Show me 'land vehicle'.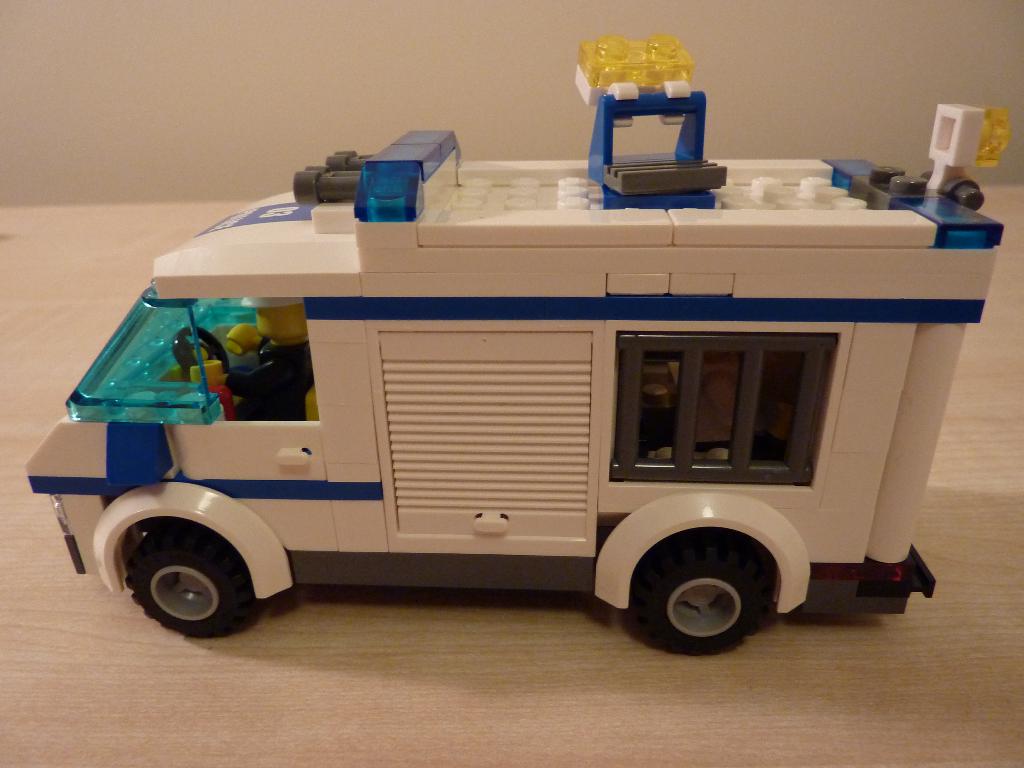
'land vehicle' is here: box=[7, 121, 1023, 659].
